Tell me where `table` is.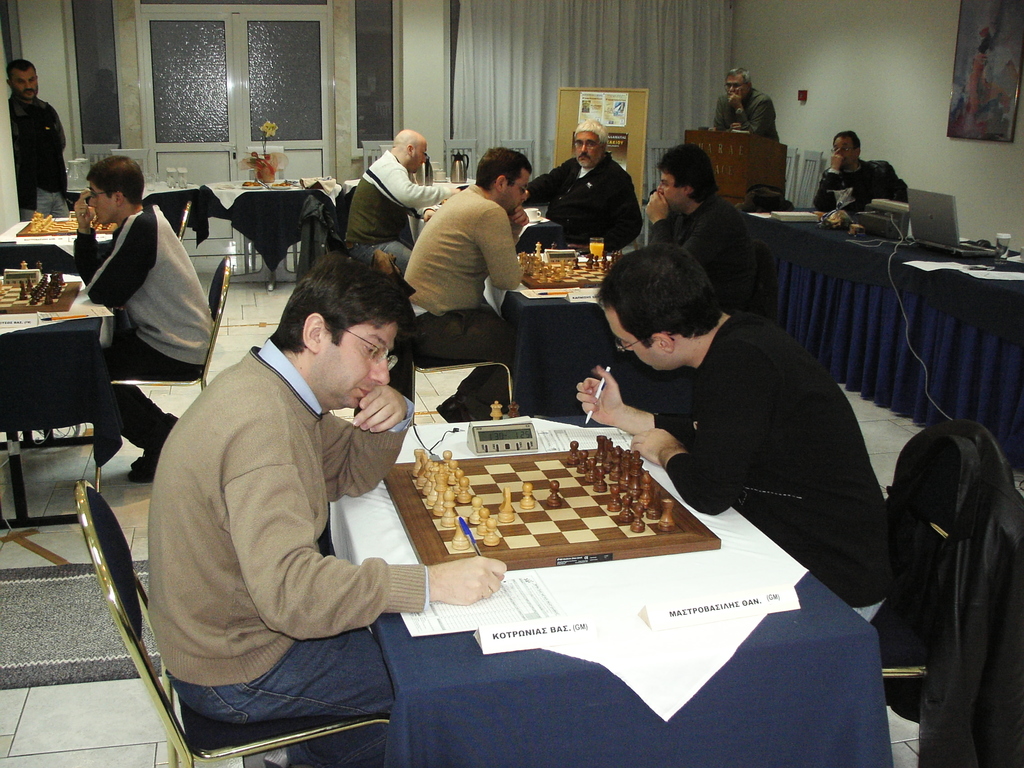
`table` is at left=188, top=181, right=340, bottom=289.
